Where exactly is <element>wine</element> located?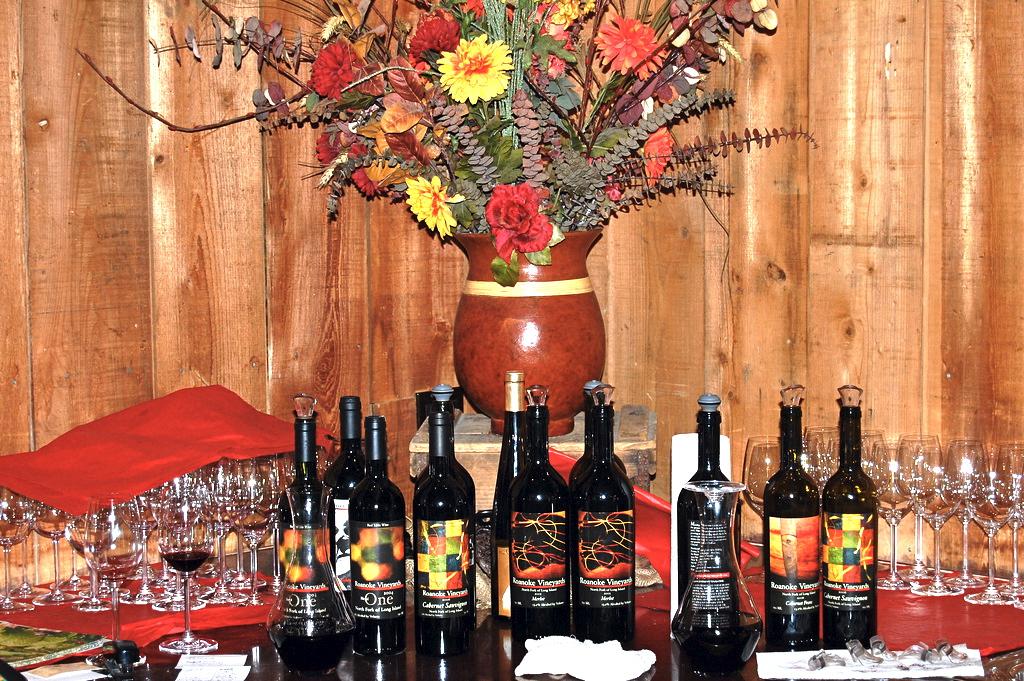
Its bounding box is select_region(675, 606, 763, 674).
